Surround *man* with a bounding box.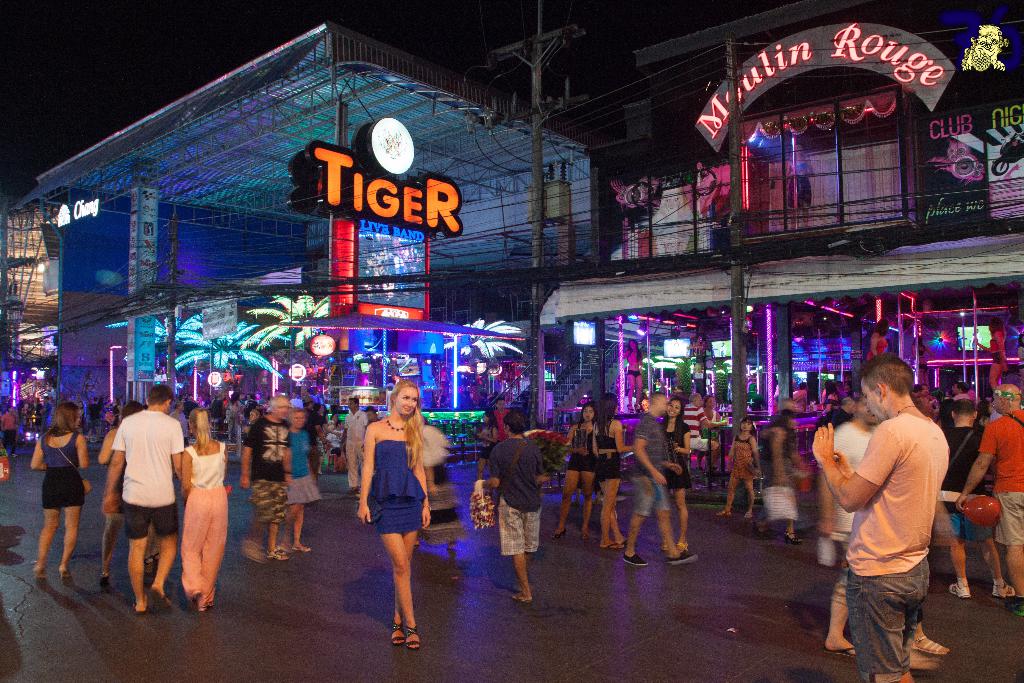
rect(956, 383, 1023, 614).
